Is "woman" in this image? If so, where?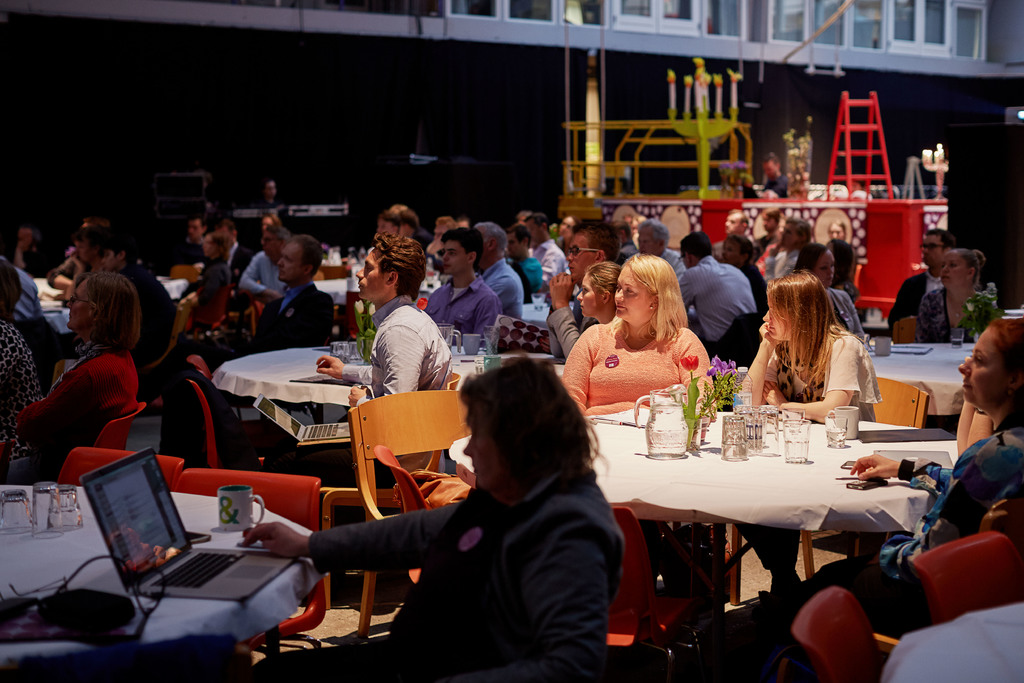
Yes, at <region>0, 241, 49, 446</region>.
